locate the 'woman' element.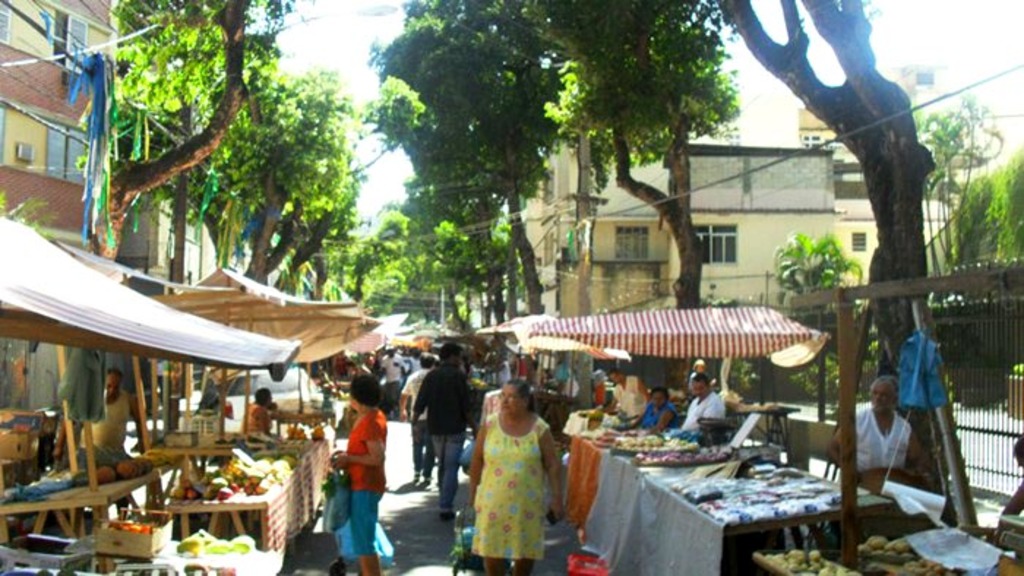
Element bbox: crop(332, 373, 389, 575).
